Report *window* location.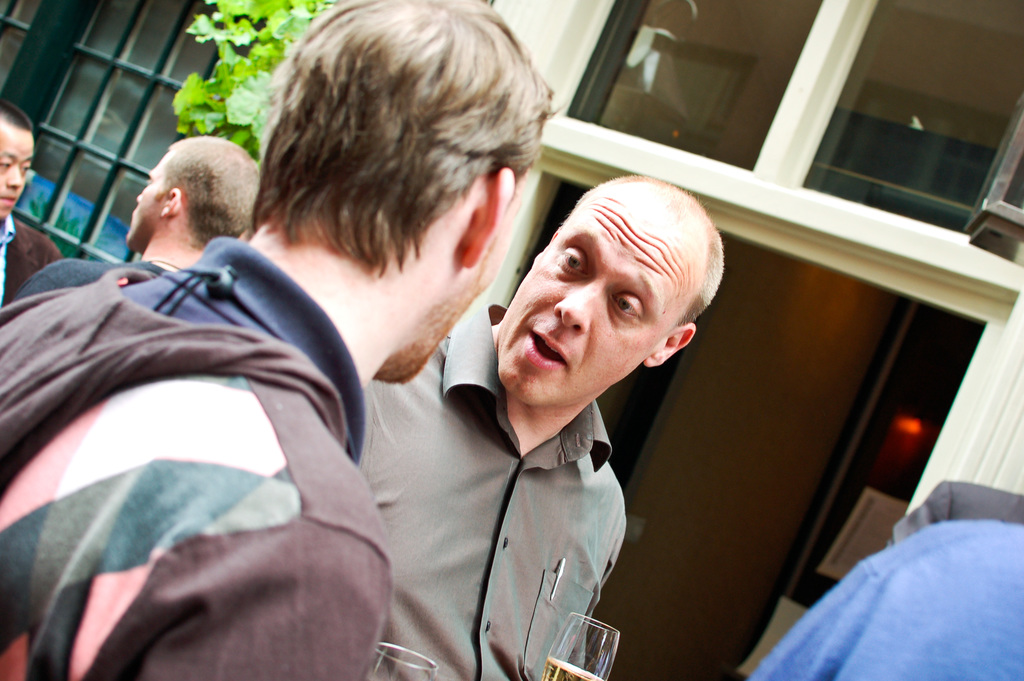
Report: <box>796,0,1020,243</box>.
